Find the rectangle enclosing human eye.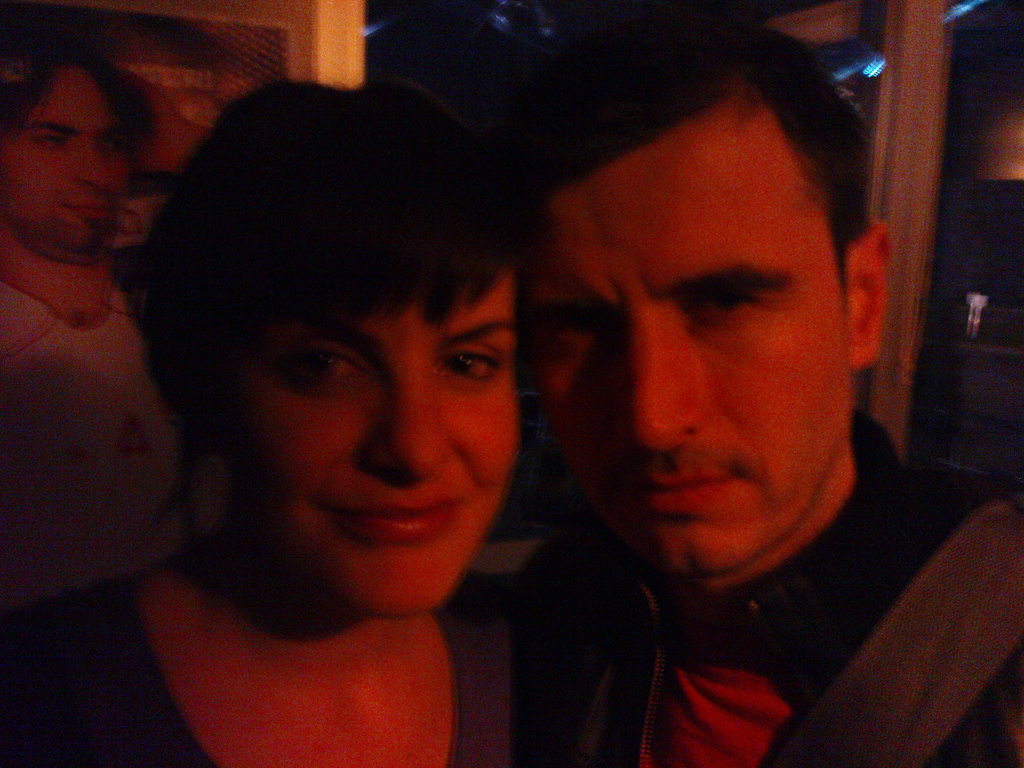
{"x1": 433, "y1": 336, "x2": 509, "y2": 387}.
